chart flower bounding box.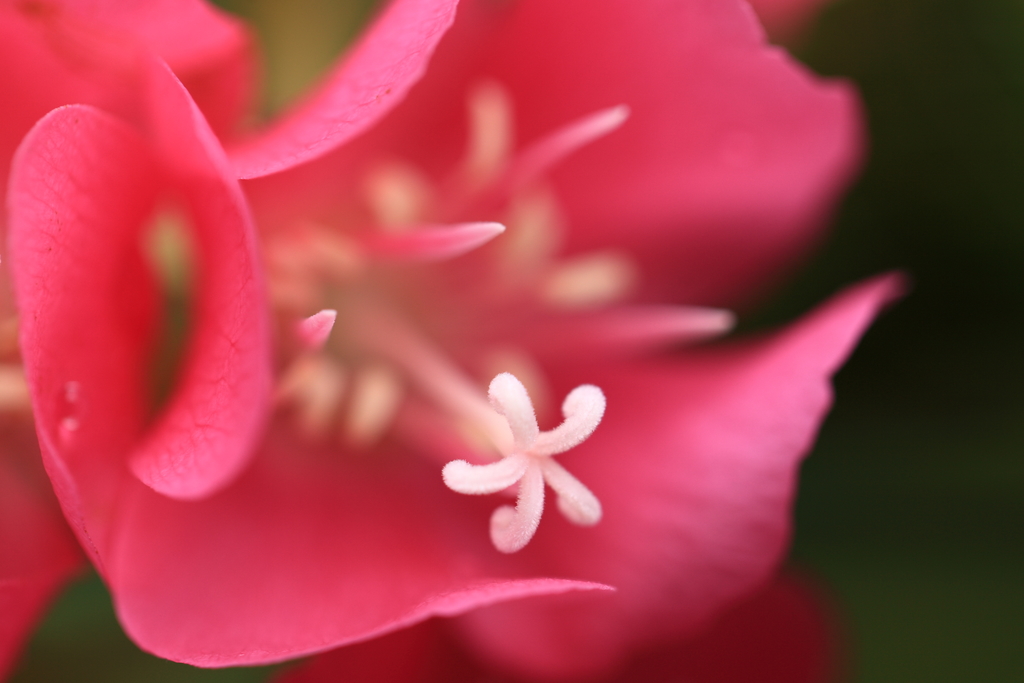
Charted: {"x1": 0, "y1": 0, "x2": 900, "y2": 682}.
